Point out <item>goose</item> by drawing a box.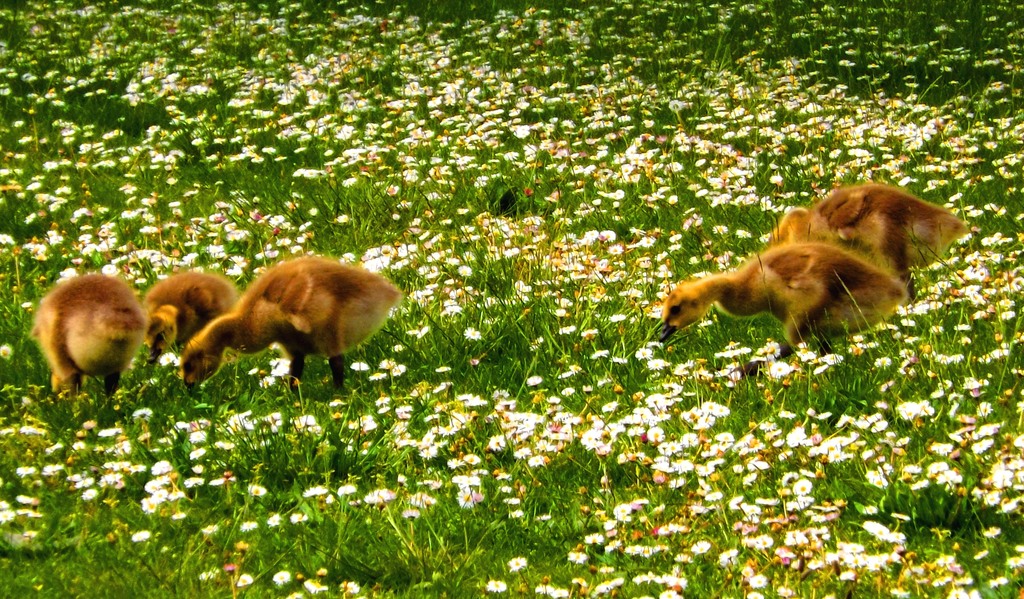
[left=180, top=246, right=394, bottom=402].
